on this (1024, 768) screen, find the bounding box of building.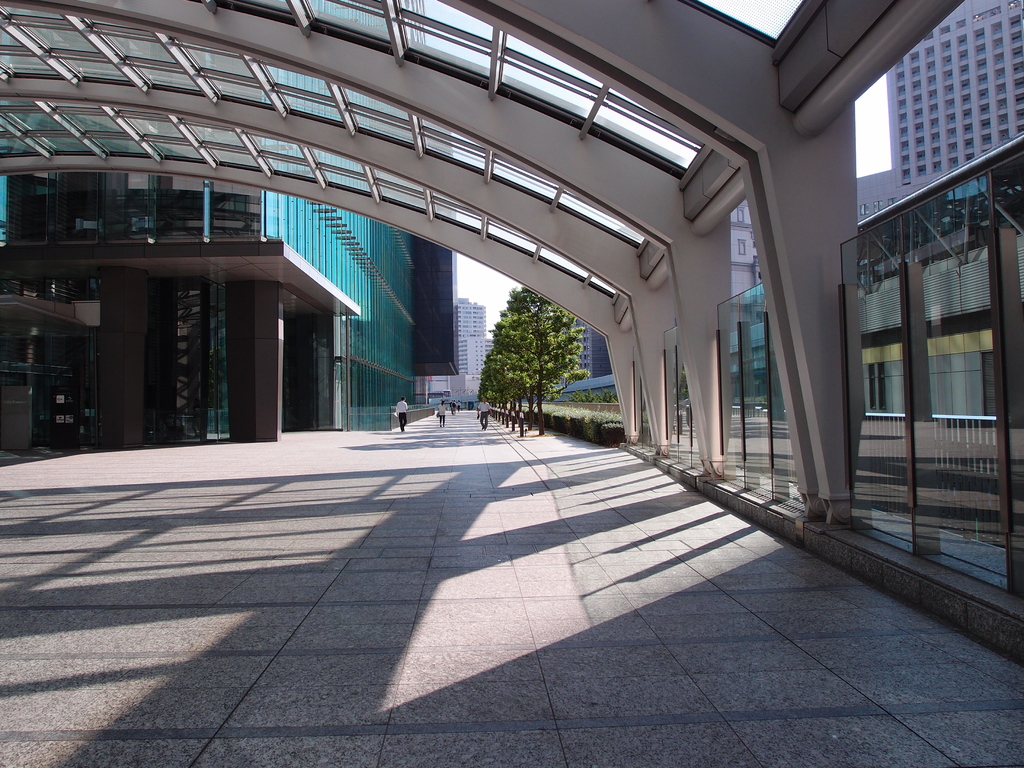
Bounding box: (left=426, top=298, right=498, bottom=403).
